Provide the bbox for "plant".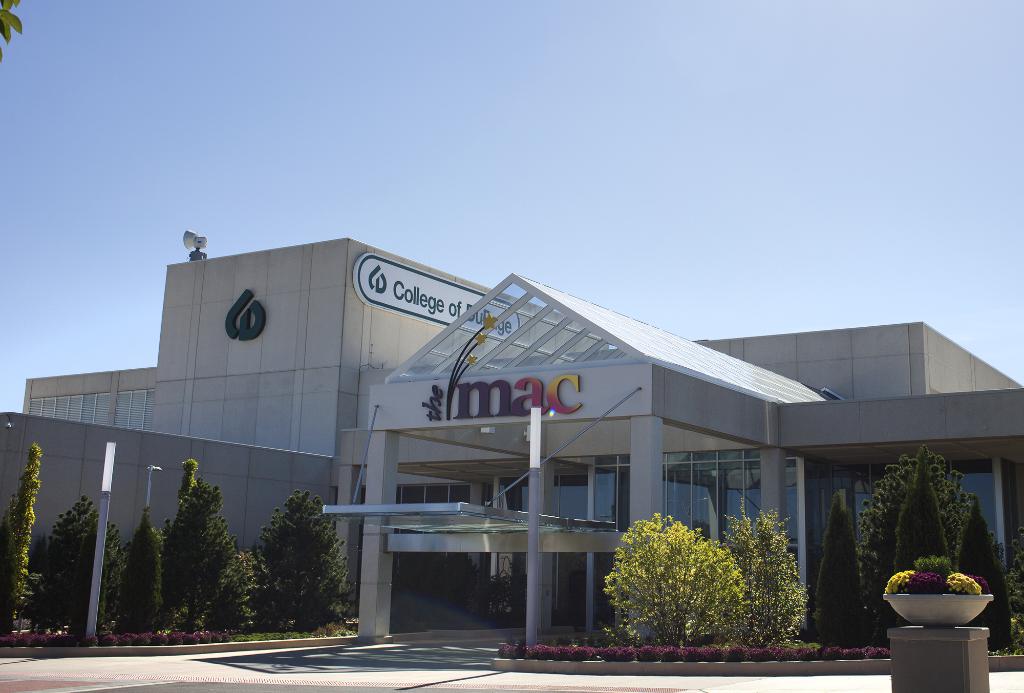
left=950, top=552, right=989, bottom=594.
